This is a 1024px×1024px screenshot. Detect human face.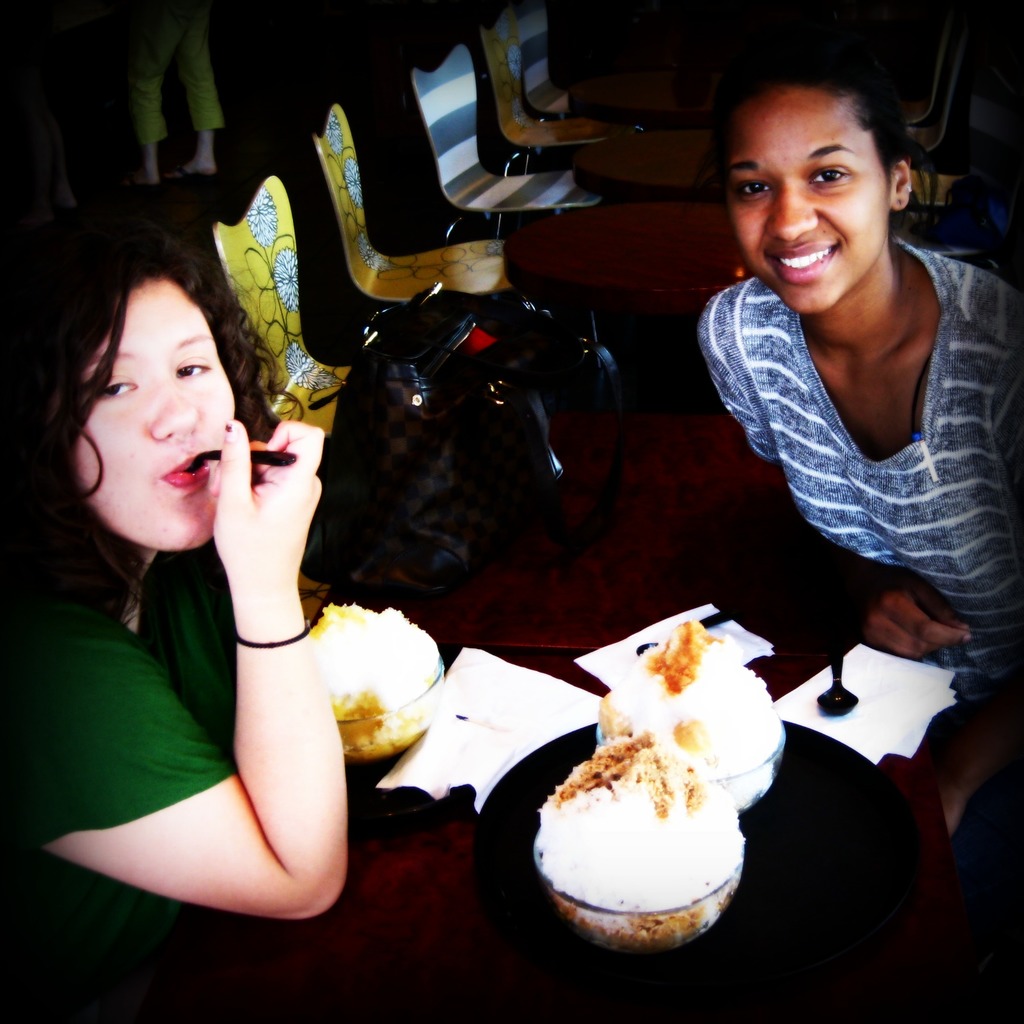
pyautogui.locateOnScreen(74, 277, 240, 547).
